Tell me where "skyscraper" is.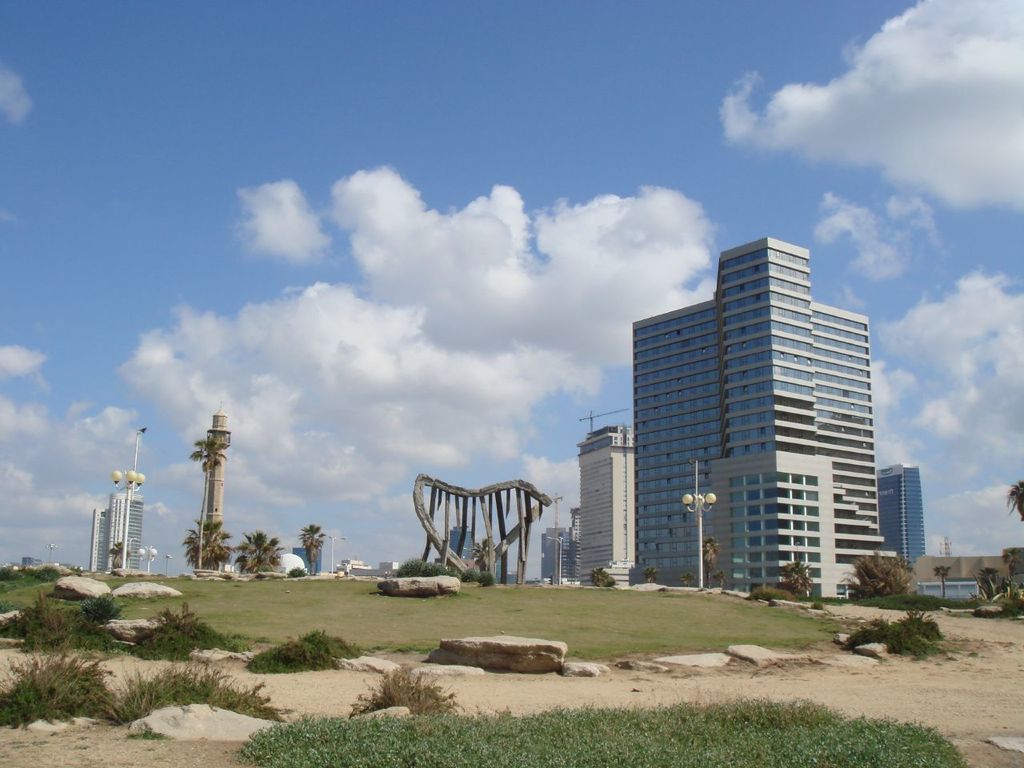
"skyscraper" is at [left=546, top=519, right=570, bottom=586].
